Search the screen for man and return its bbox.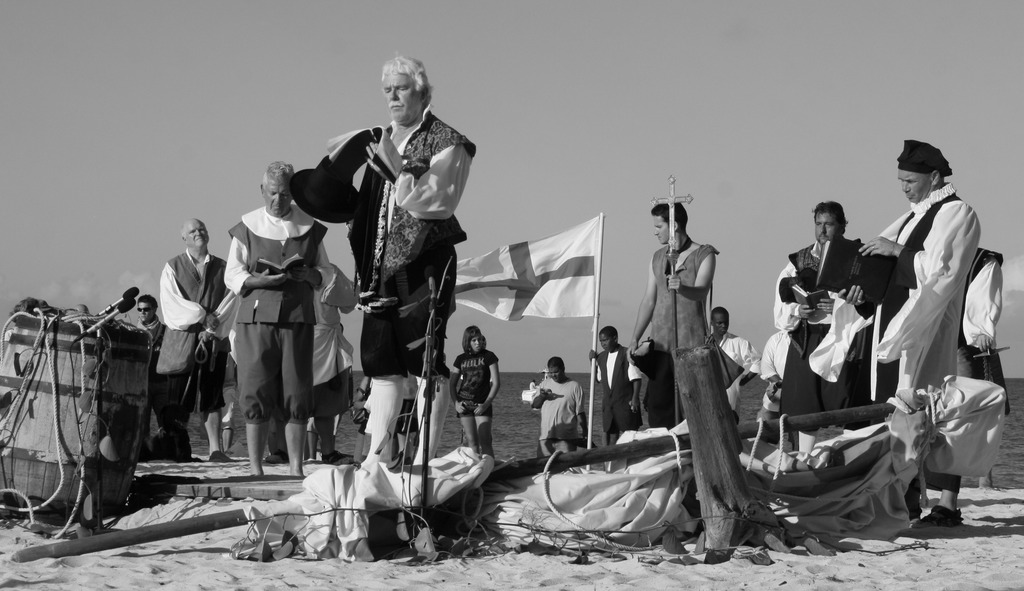
Found: 855:136:982:531.
